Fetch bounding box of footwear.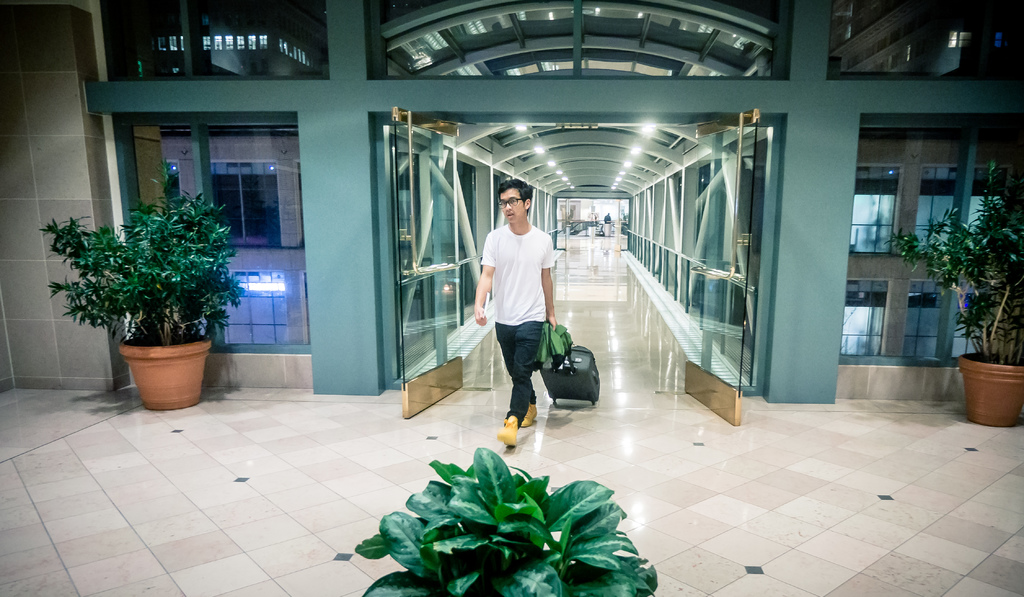
Bbox: Rect(518, 404, 536, 427).
